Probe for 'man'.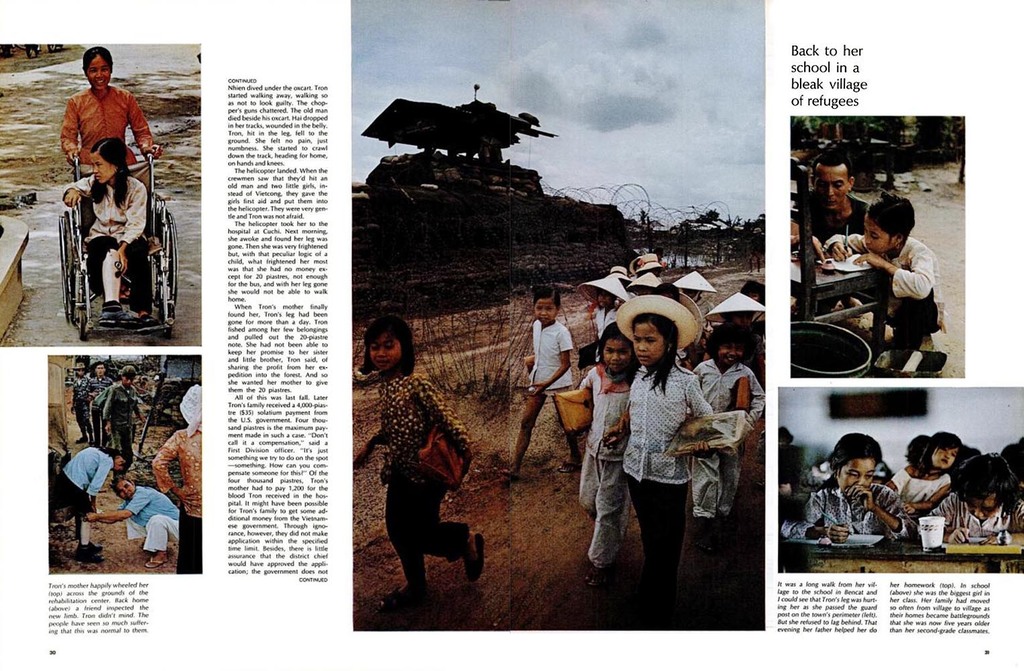
Probe result: bbox=(80, 364, 112, 456).
